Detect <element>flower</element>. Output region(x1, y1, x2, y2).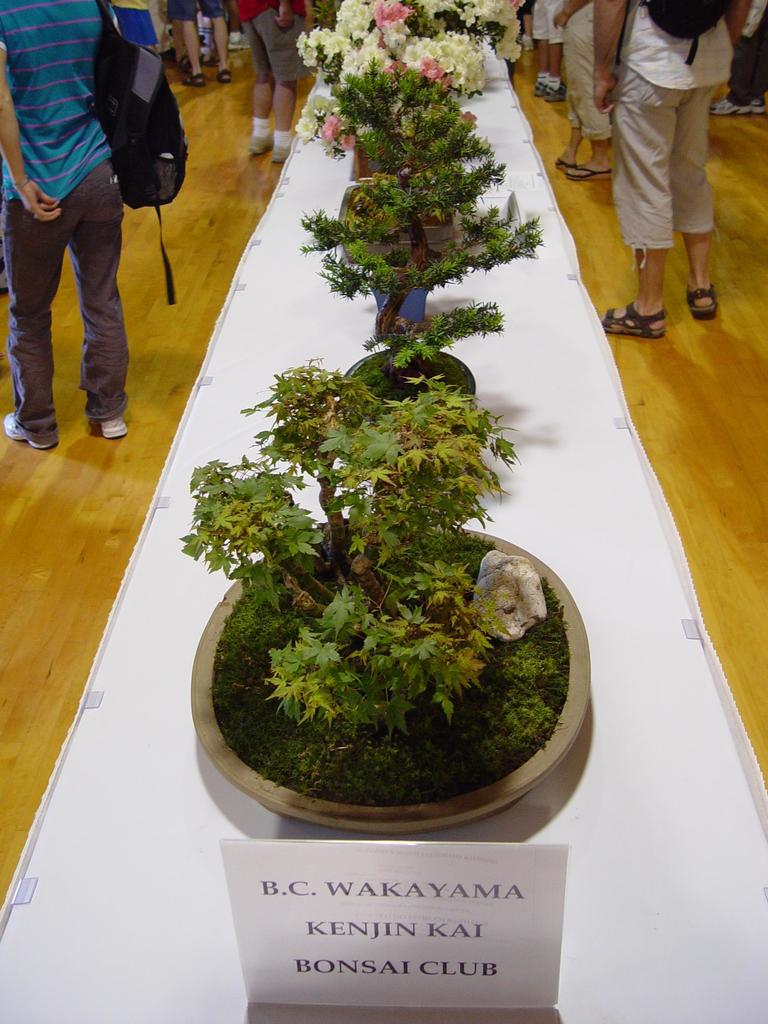
region(292, 0, 509, 130).
